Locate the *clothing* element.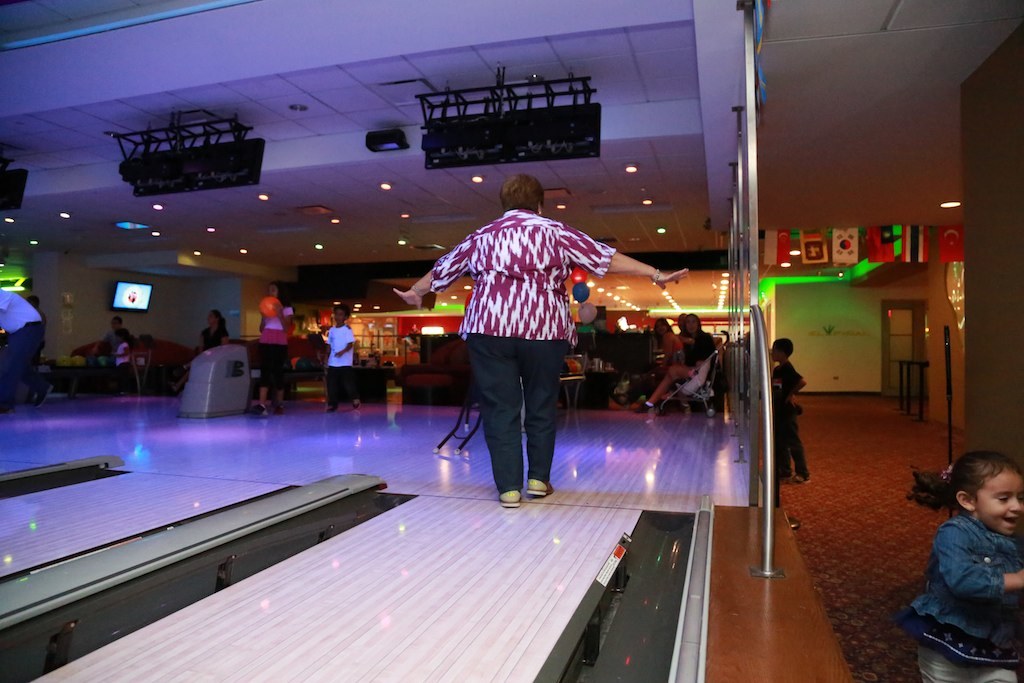
Element bbox: BBox(195, 325, 224, 351).
